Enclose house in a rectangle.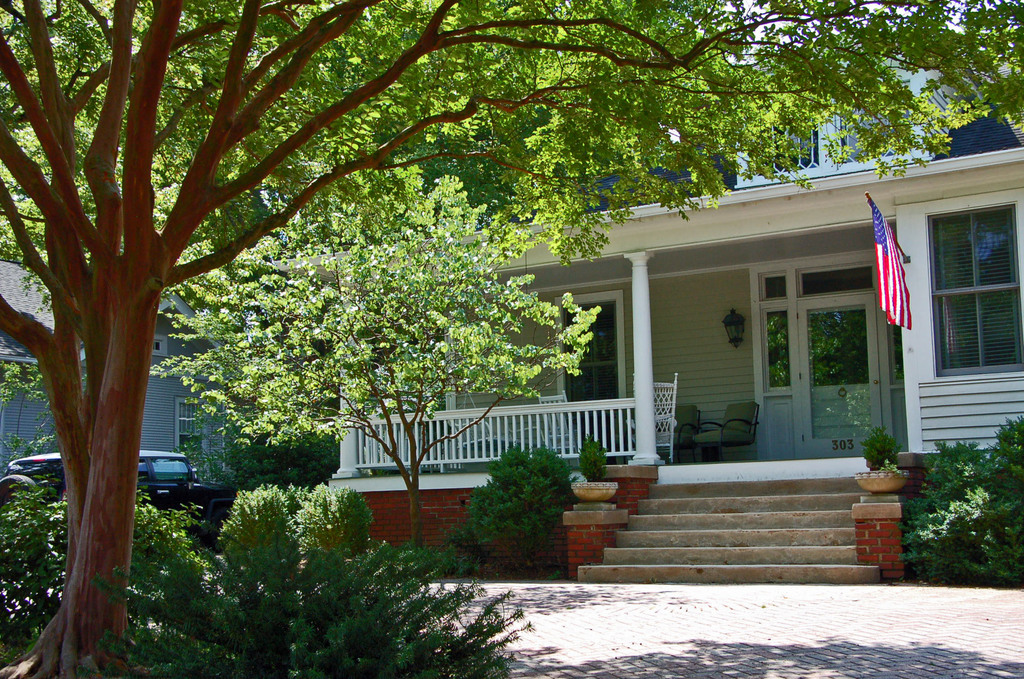
pyautogui.locateOnScreen(216, 105, 1002, 562).
